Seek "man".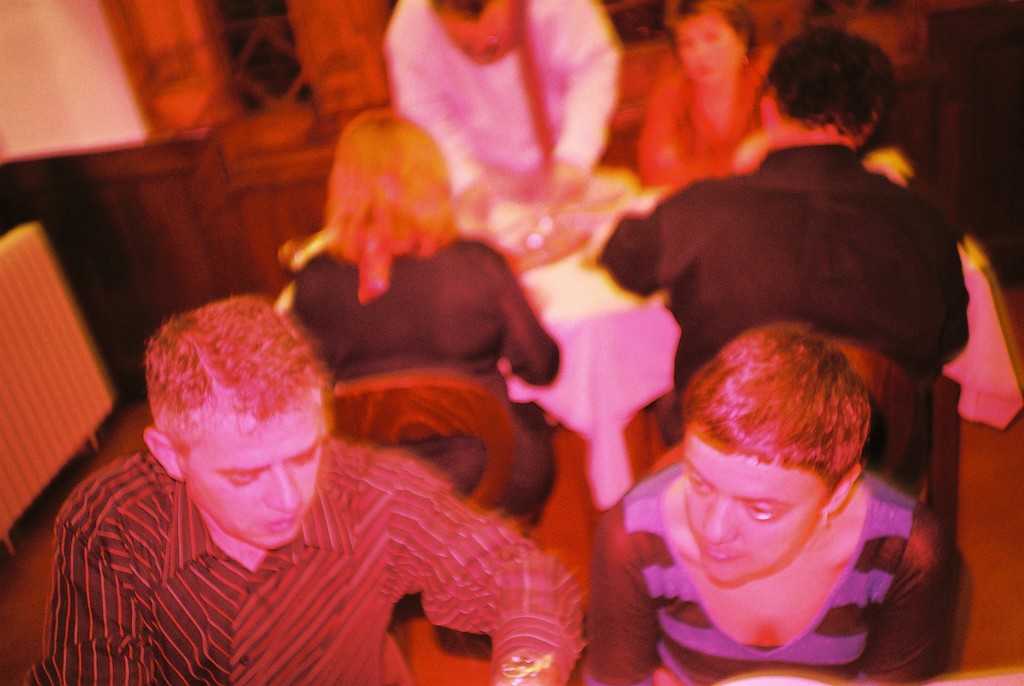
x1=607, y1=25, x2=970, y2=441.
